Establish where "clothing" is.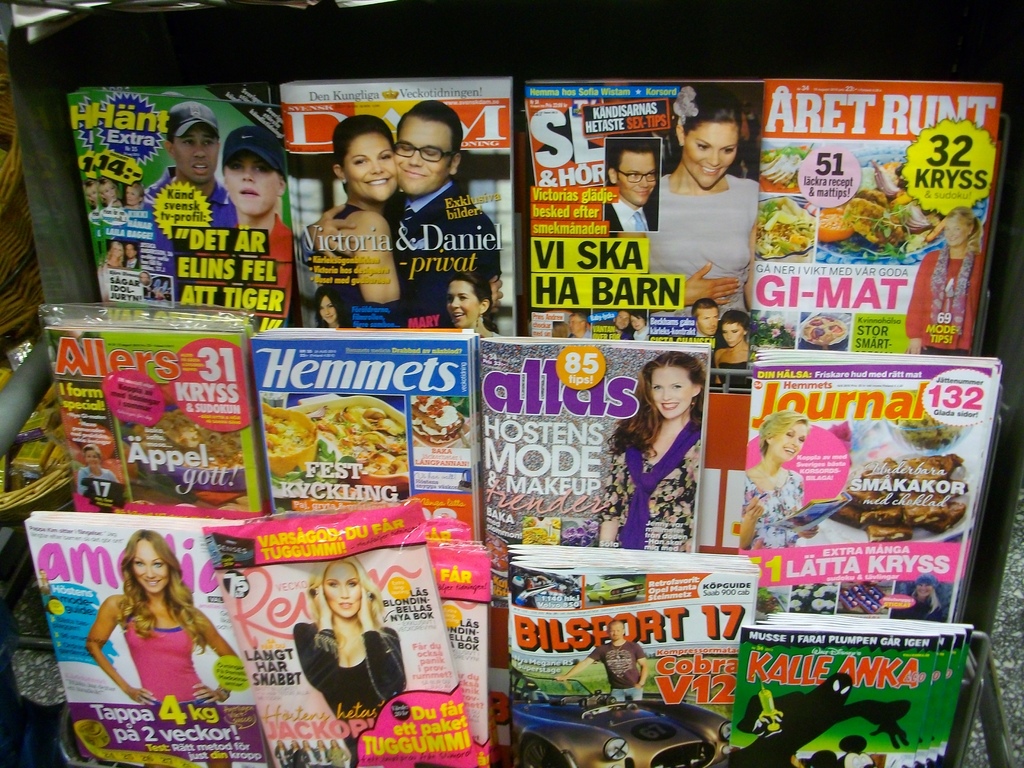
Established at l=609, t=401, r=717, b=536.
